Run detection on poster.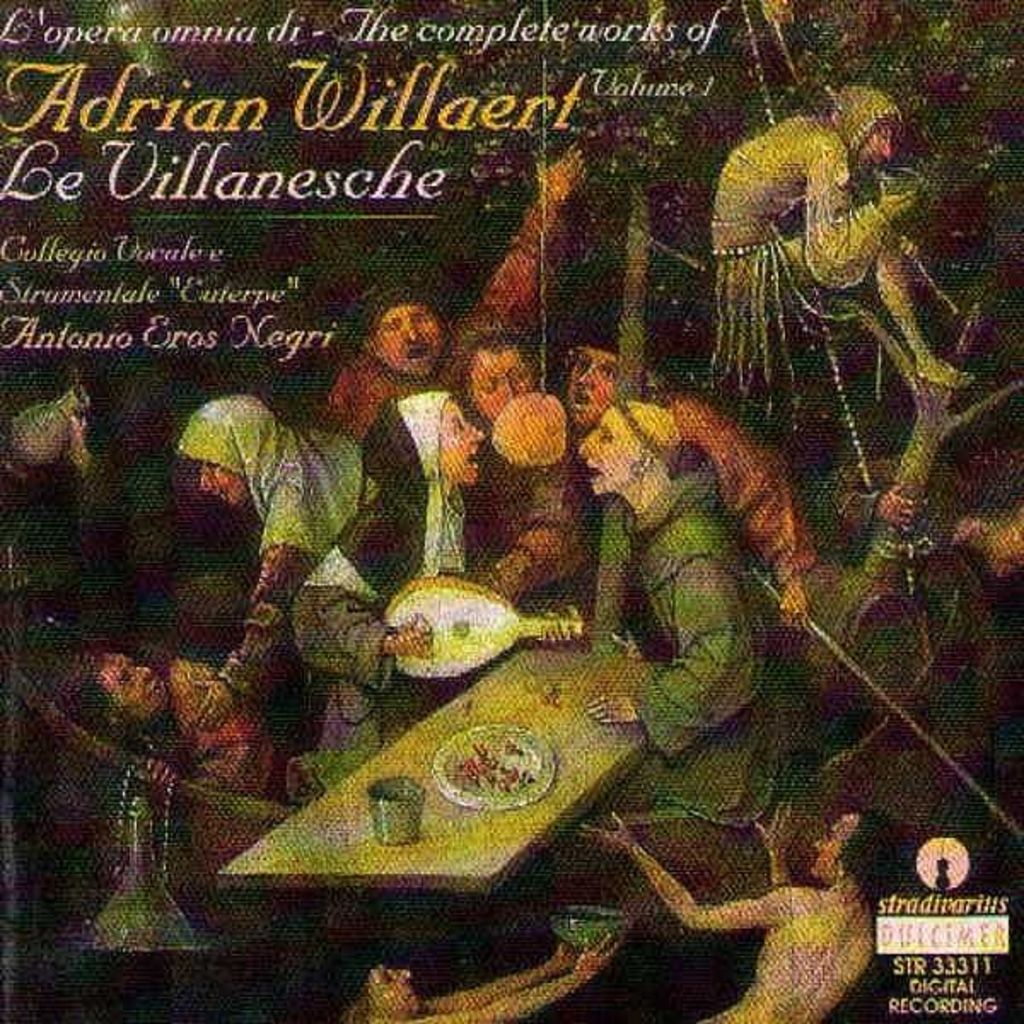
Result: select_region(0, 0, 1022, 1022).
